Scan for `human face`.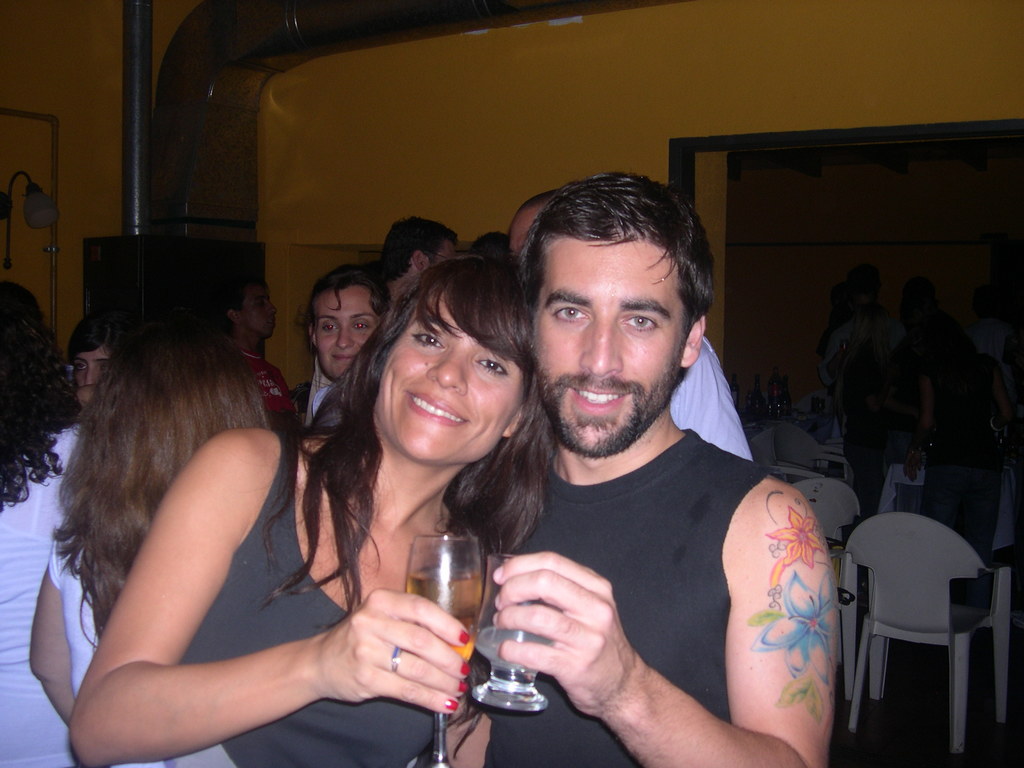
Scan result: 244 281 275 338.
